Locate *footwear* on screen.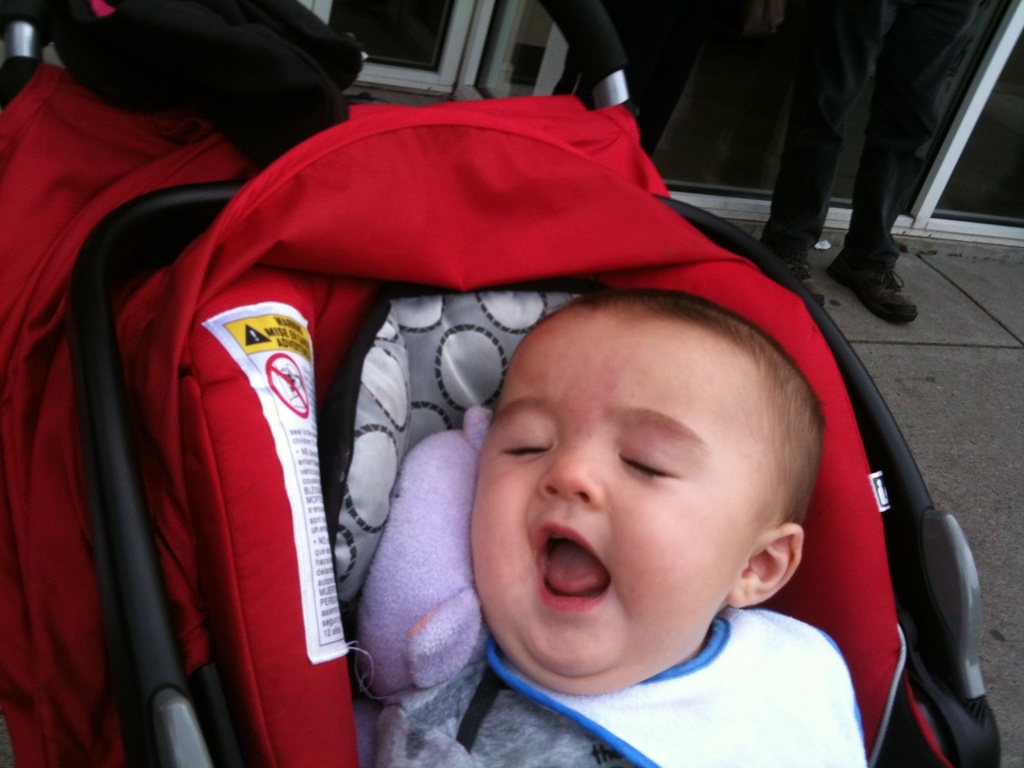
On screen at {"left": 828, "top": 256, "right": 920, "bottom": 324}.
